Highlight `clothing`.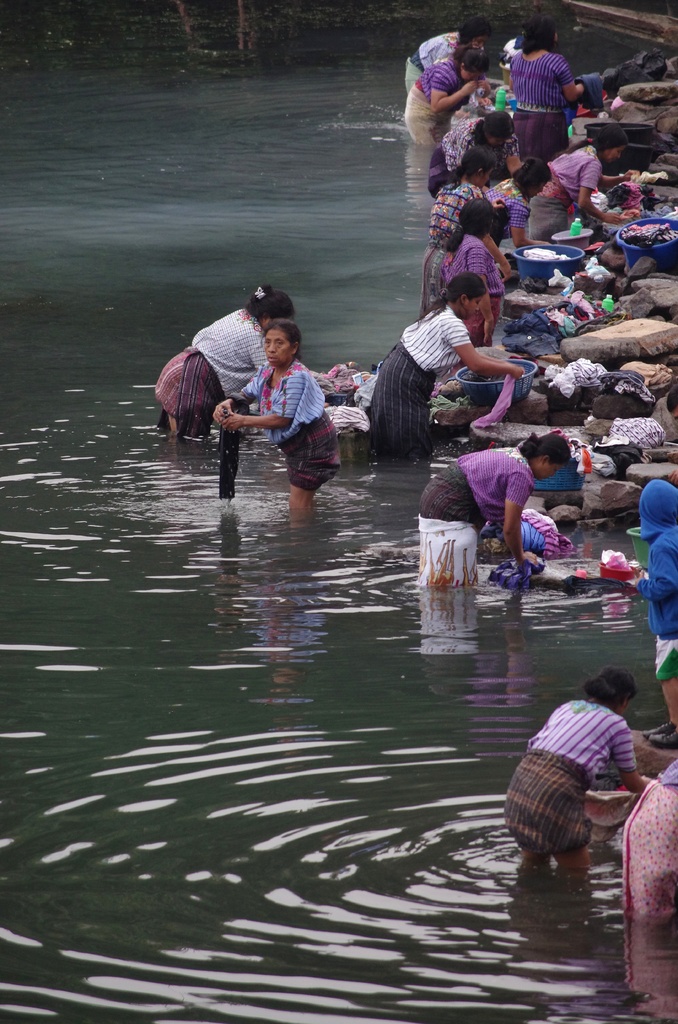
Highlighted region: [156,307,268,419].
